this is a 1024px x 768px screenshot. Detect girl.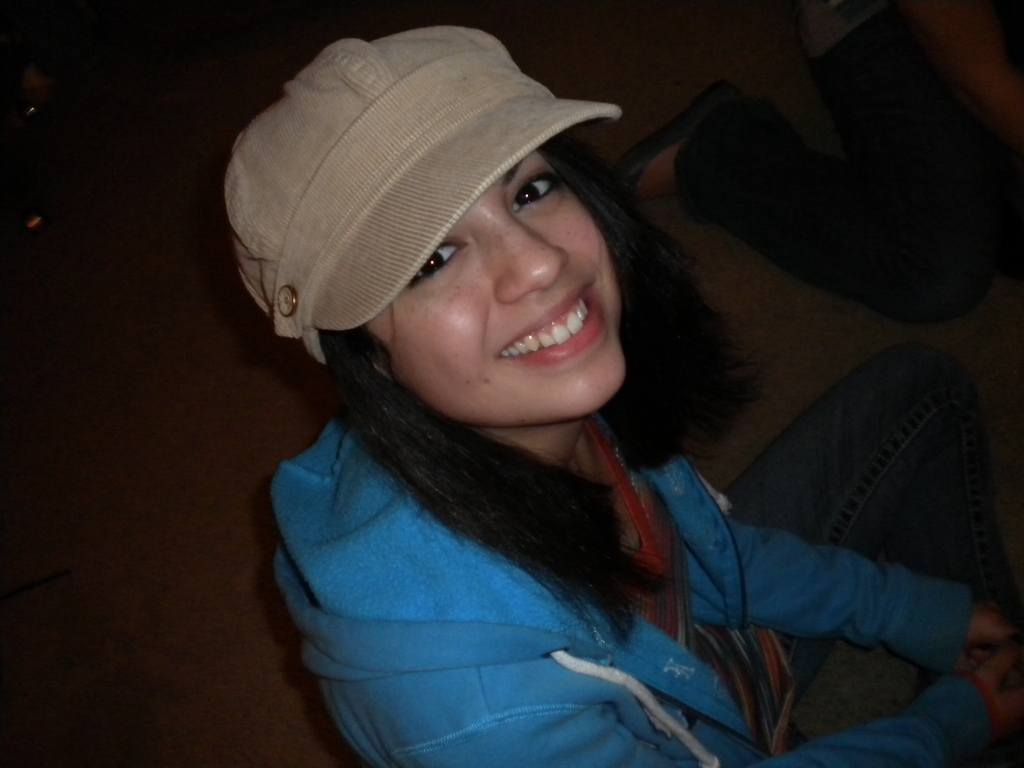
[221, 26, 1023, 767].
